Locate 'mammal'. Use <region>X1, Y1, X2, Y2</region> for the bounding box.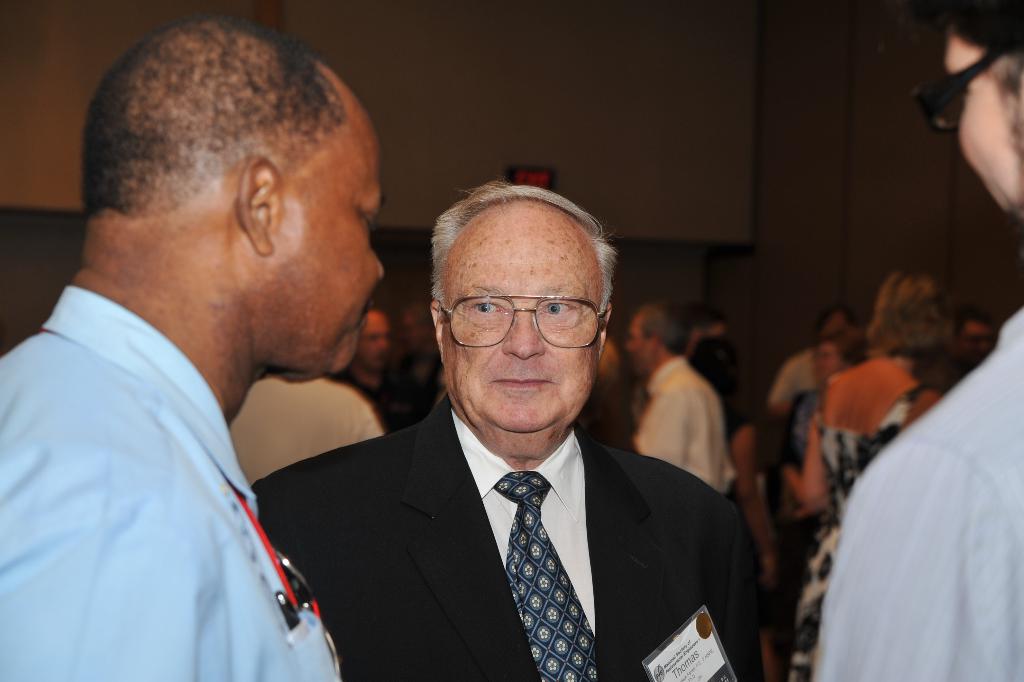
<region>252, 178, 767, 681</region>.
